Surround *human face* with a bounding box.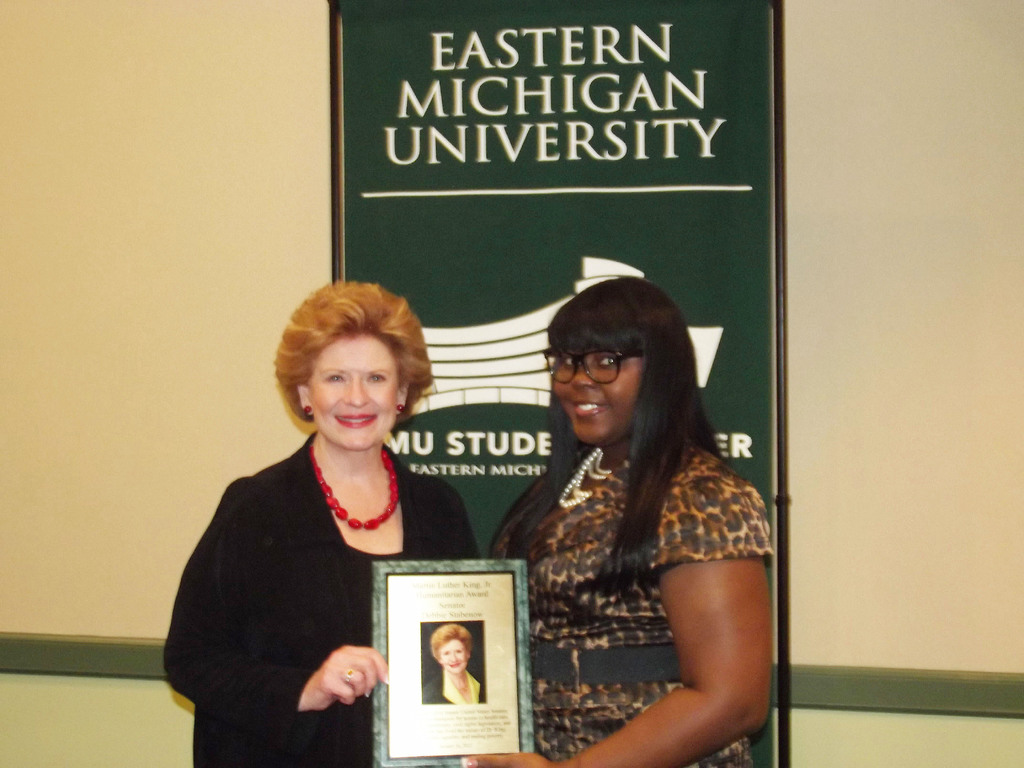
x1=436 y1=641 x2=467 y2=673.
